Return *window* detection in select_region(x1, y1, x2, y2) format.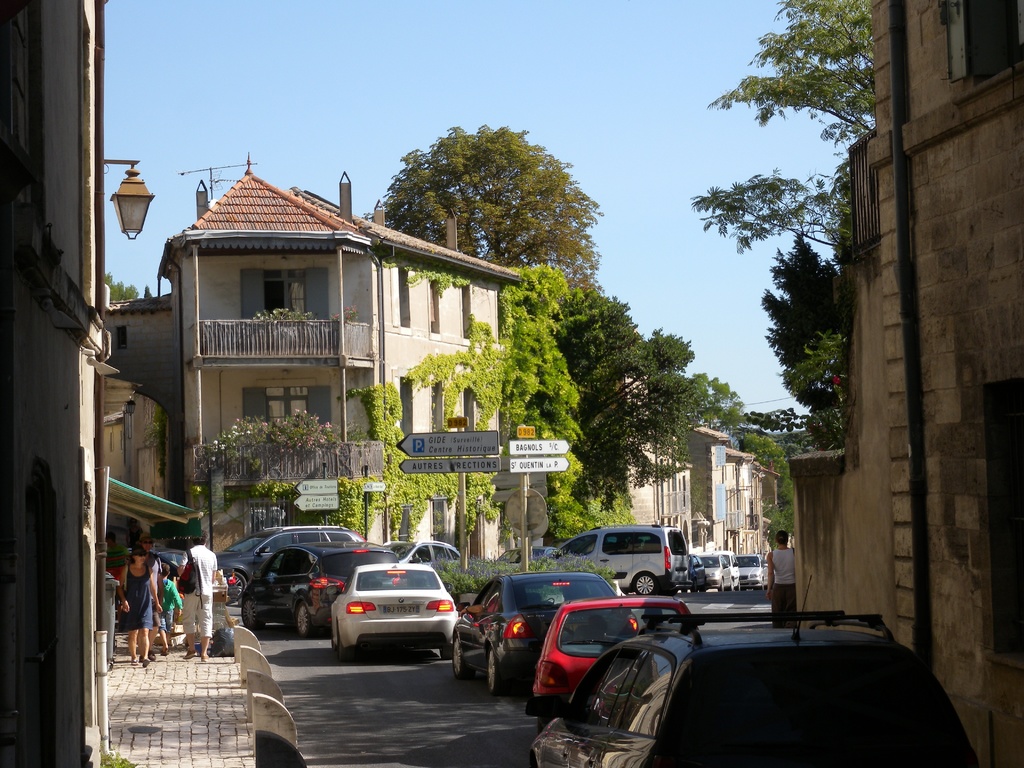
select_region(429, 283, 439, 332).
